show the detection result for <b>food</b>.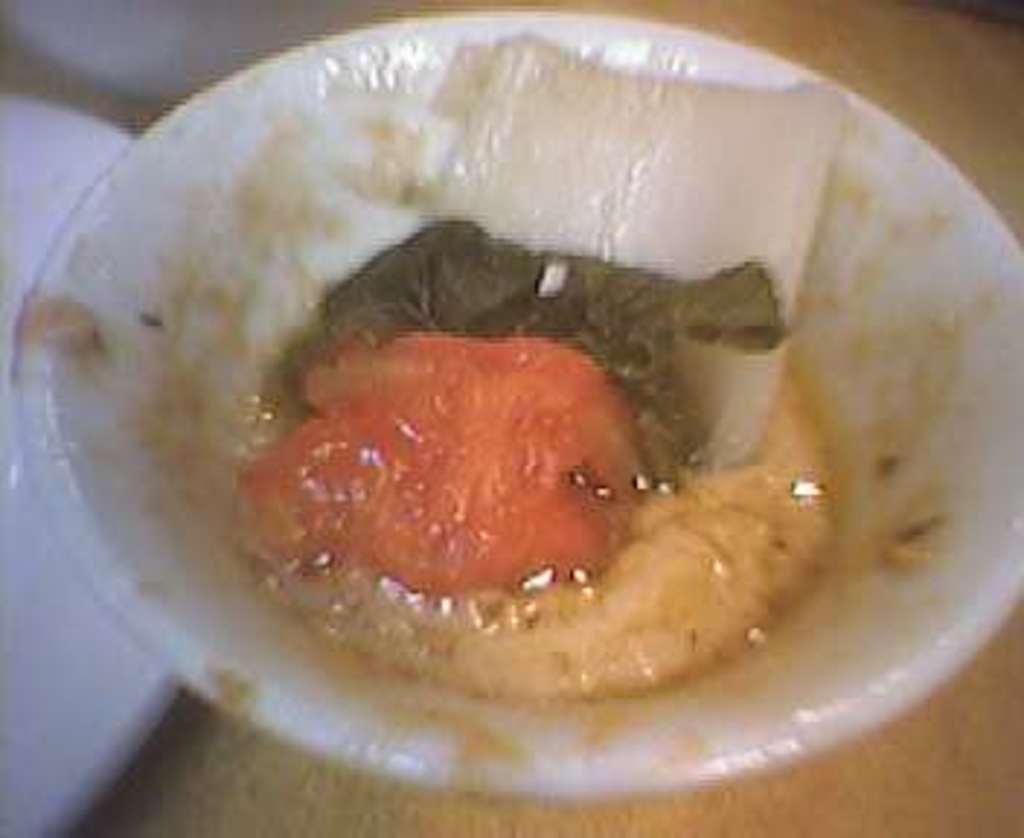
crop(204, 294, 777, 678).
